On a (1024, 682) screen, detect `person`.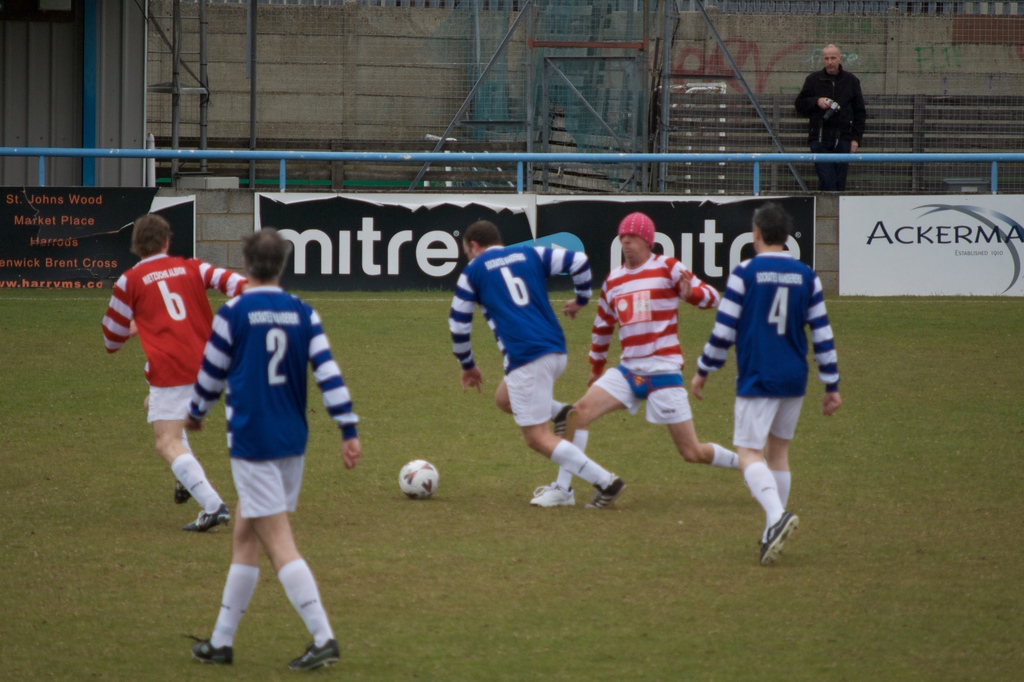
<bbox>449, 220, 629, 507</bbox>.
